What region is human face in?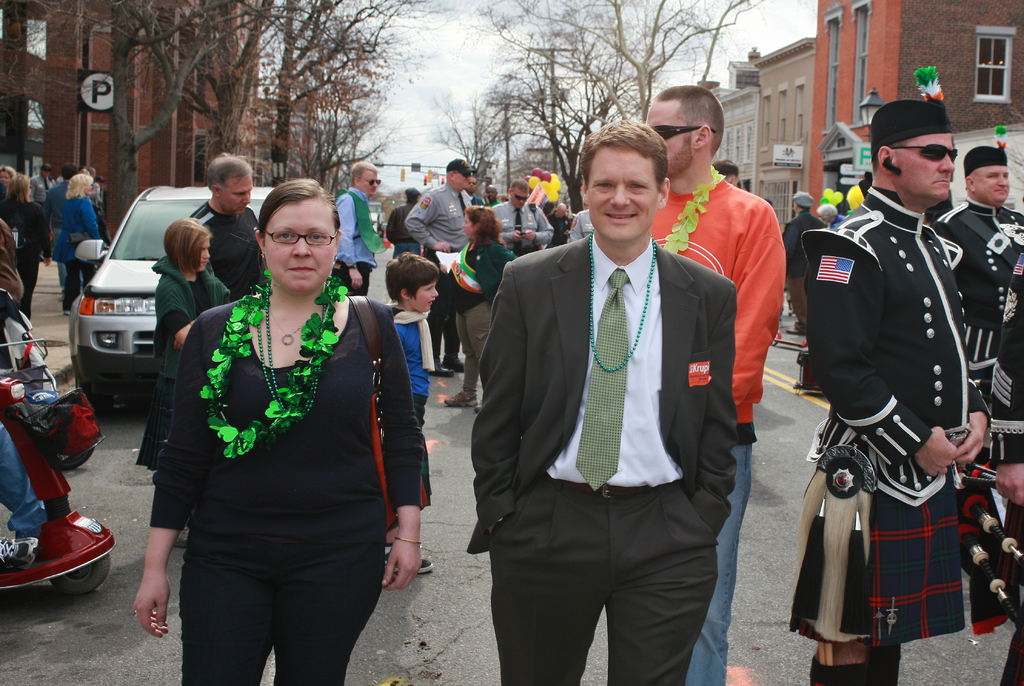
region(486, 187, 497, 202).
